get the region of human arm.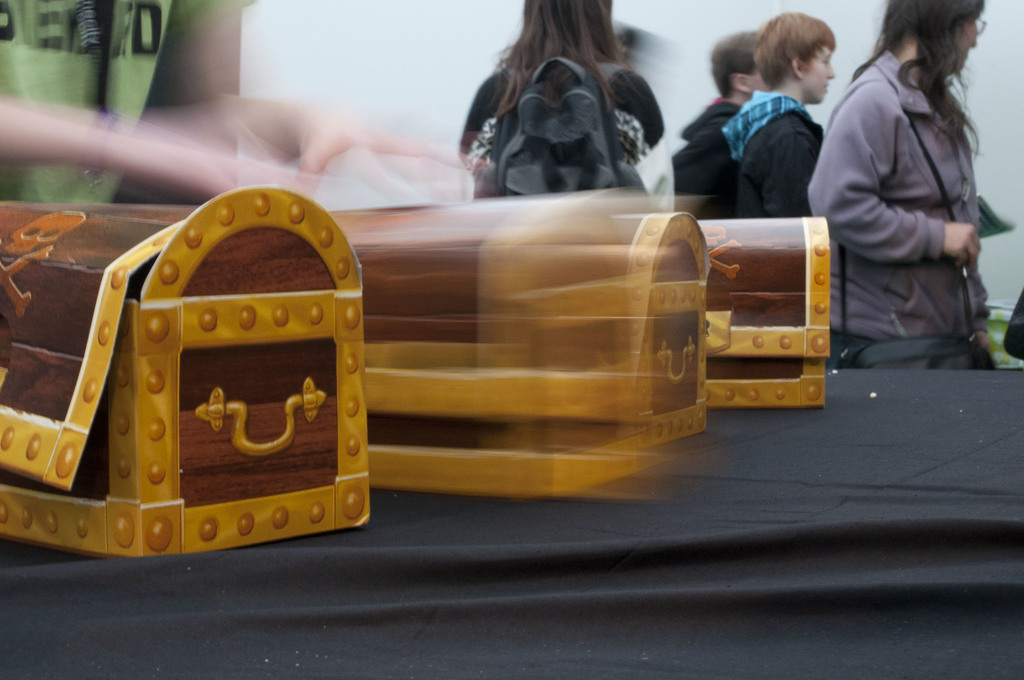
crop(797, 86, 977, 261).
